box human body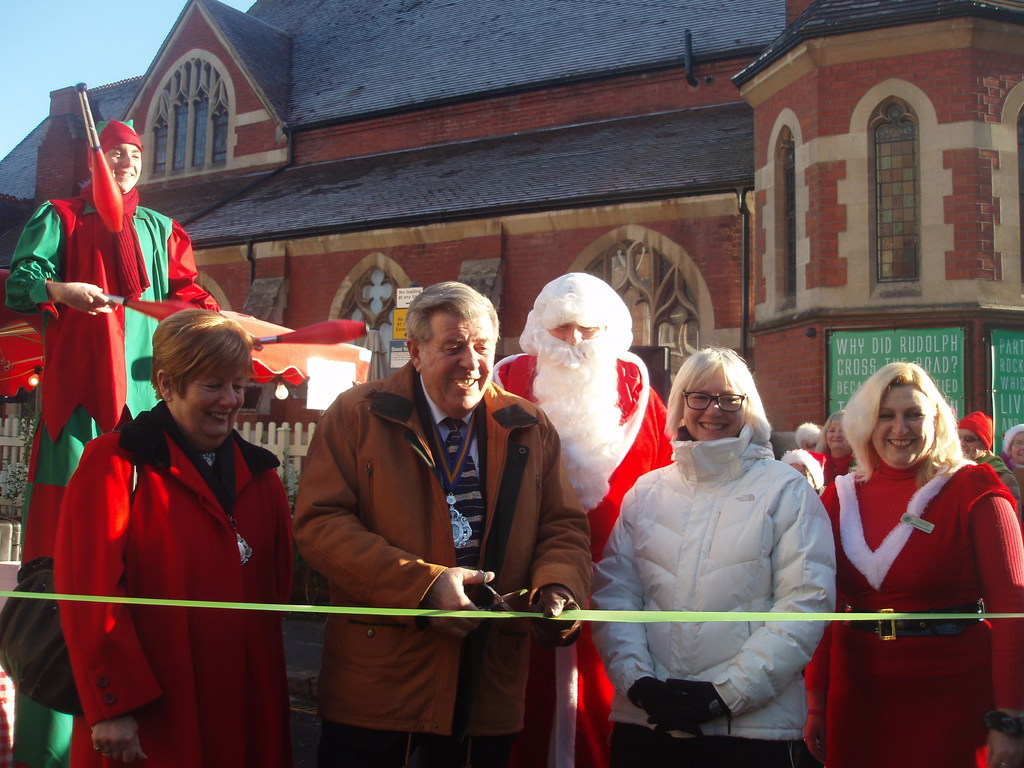
pyautogui.locateOnScreen(288, 278, 596, 766)
